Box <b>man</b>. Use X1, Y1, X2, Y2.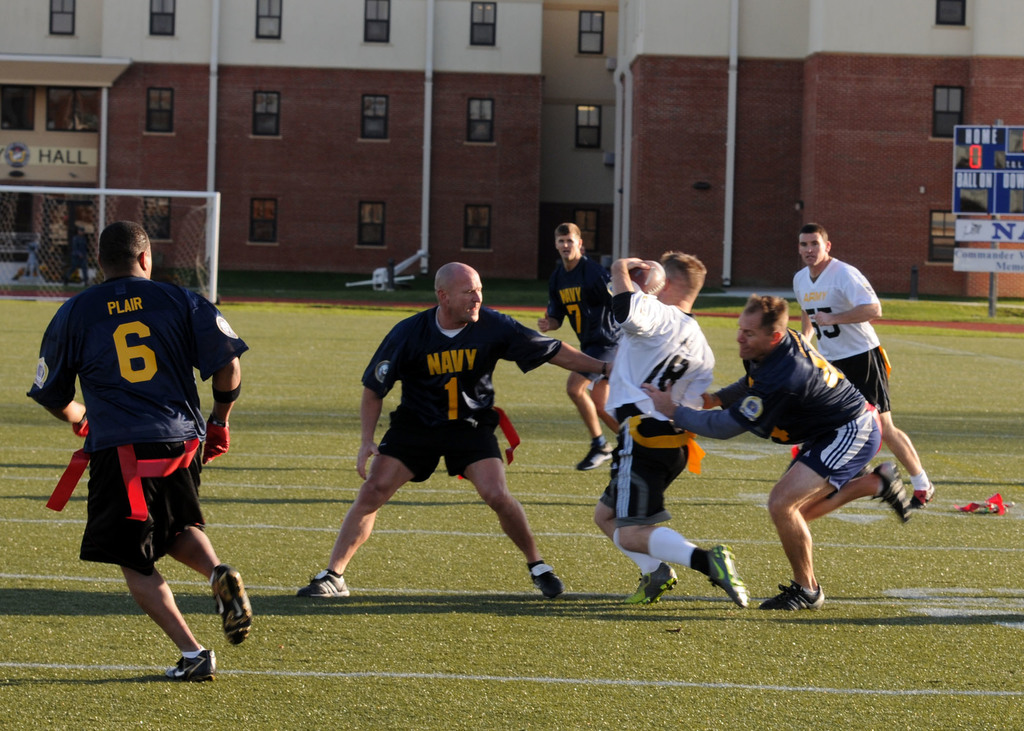
26, 220, 260, 680.
